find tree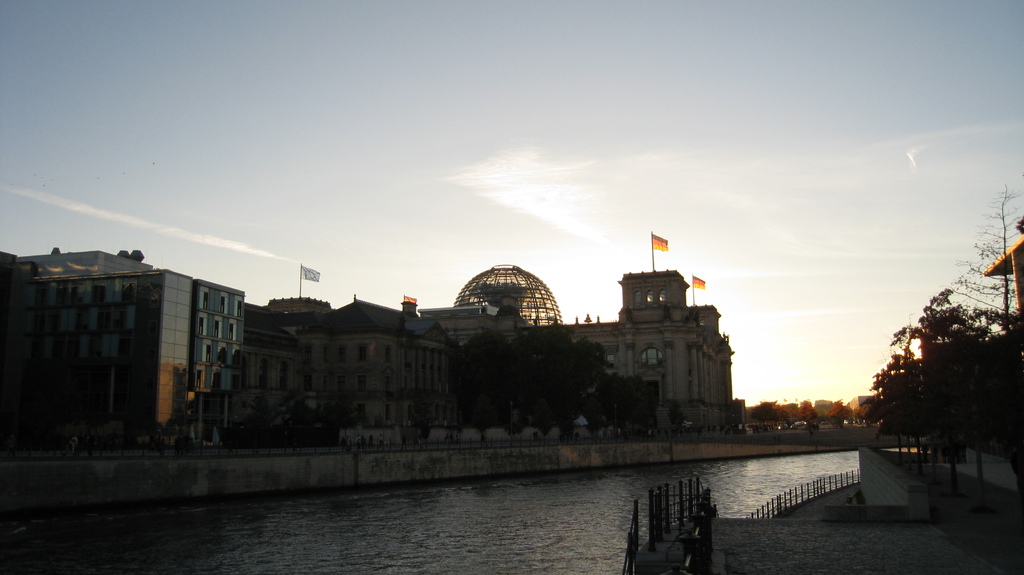
rect(863, 264, 1013, 473)
